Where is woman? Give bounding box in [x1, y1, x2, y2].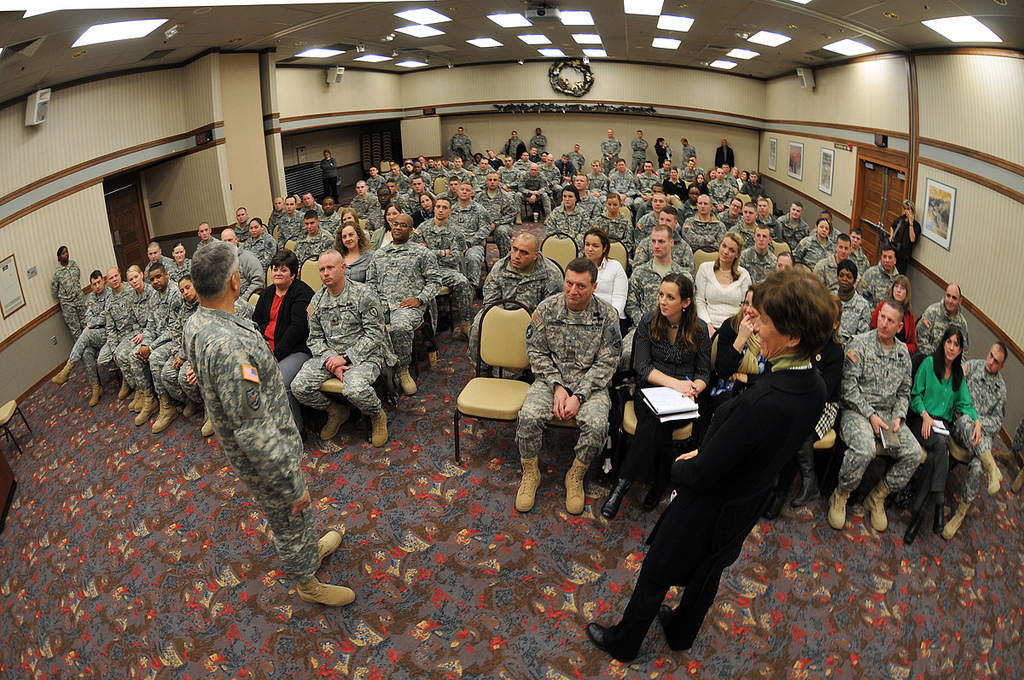
[582, 253, 847, 671].
